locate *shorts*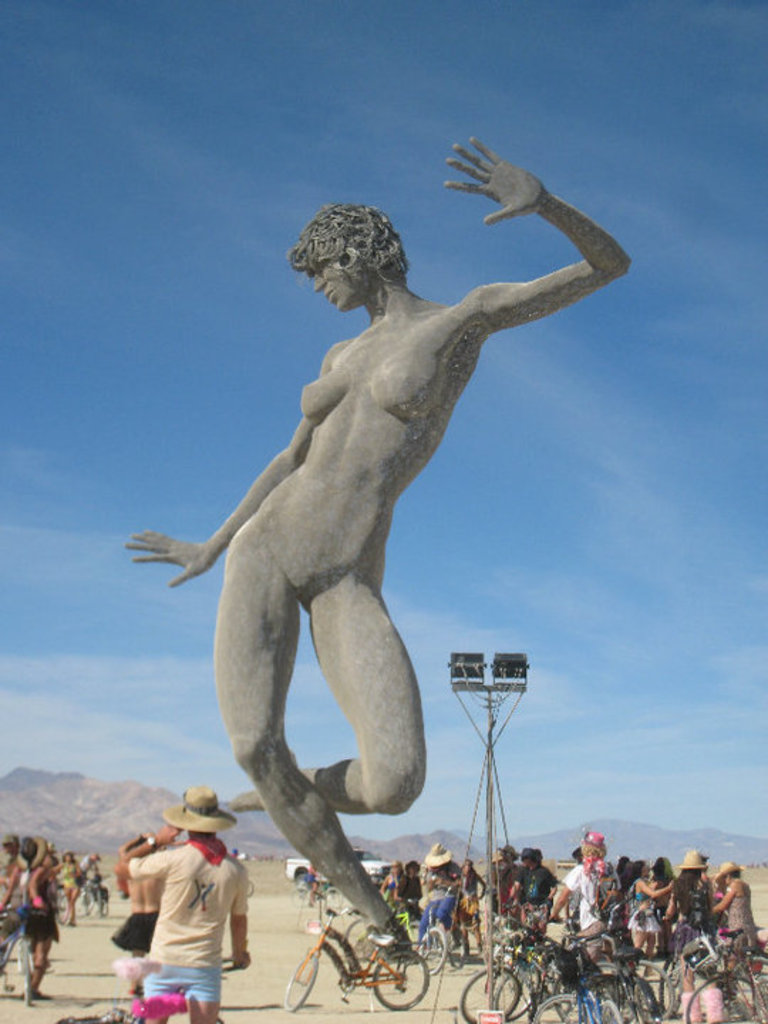
(left=138, top=967, right=219, bottom=1000)
